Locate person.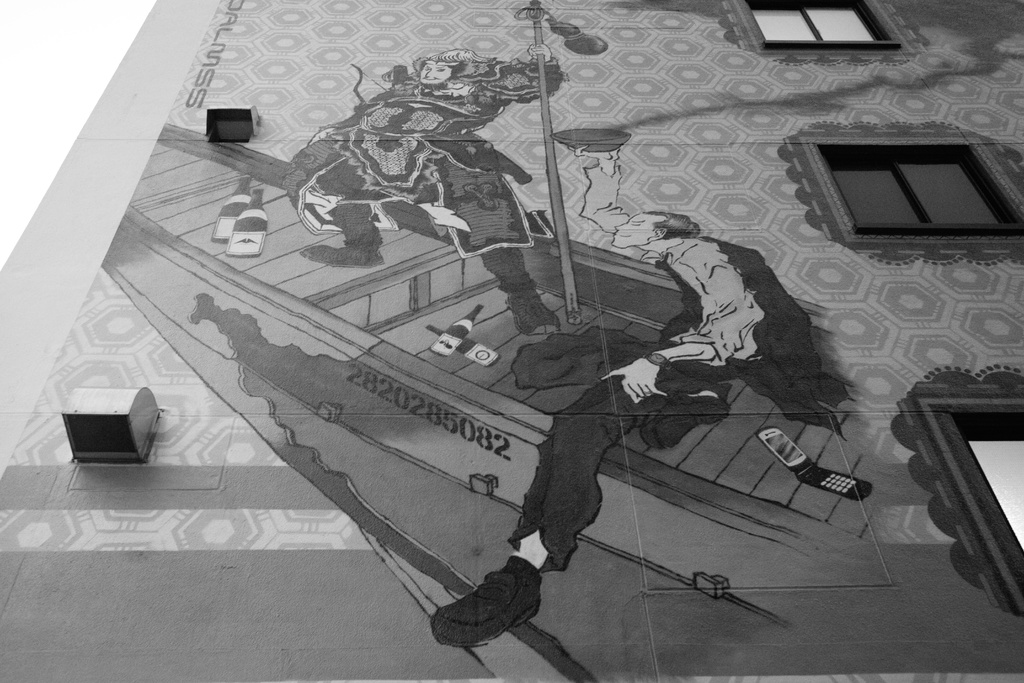
Bounding box: 428 204 856 654.
